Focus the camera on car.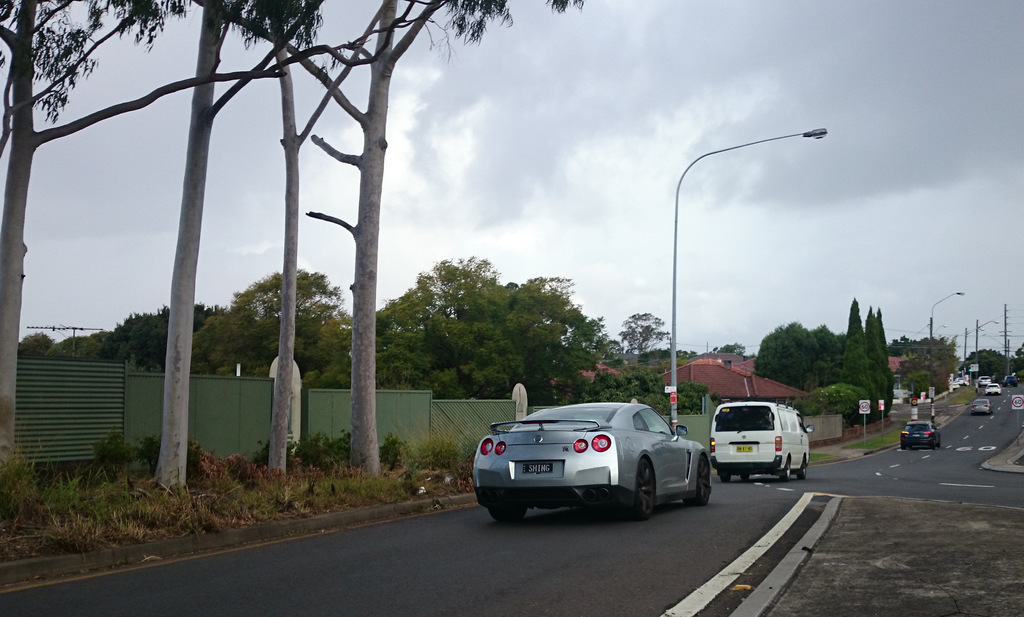
Focus region: [985,383,1002,397].
